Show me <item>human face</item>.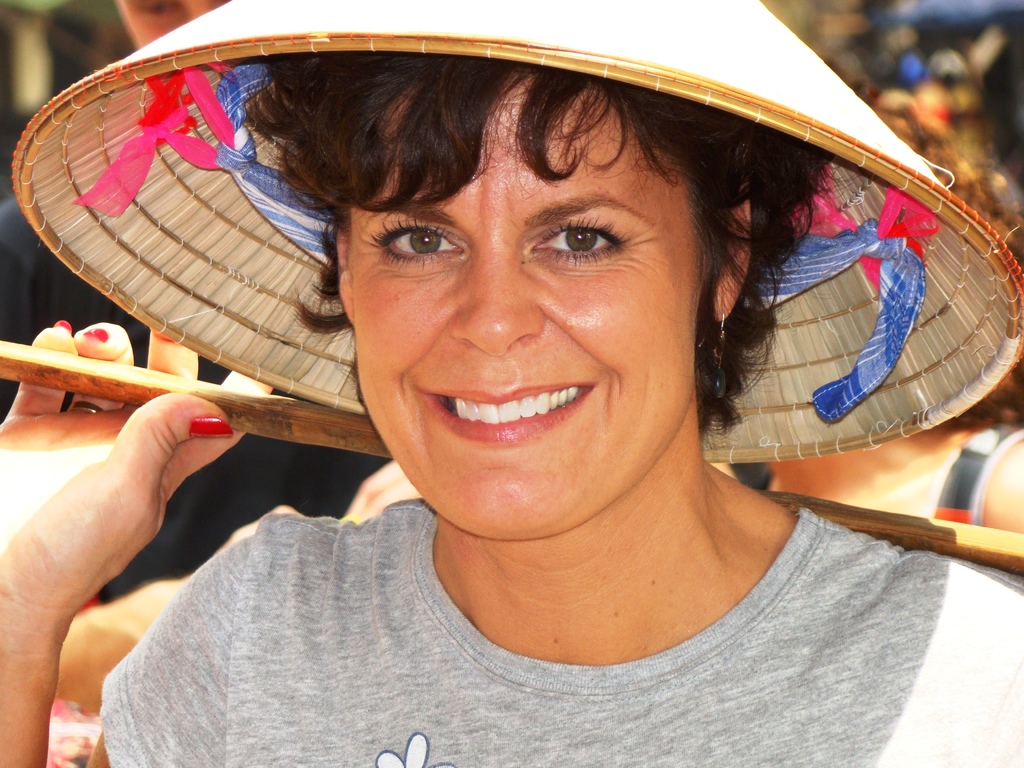
<item>human face</item> is here: x1=344 y1=70 x2=706 y2=536.
